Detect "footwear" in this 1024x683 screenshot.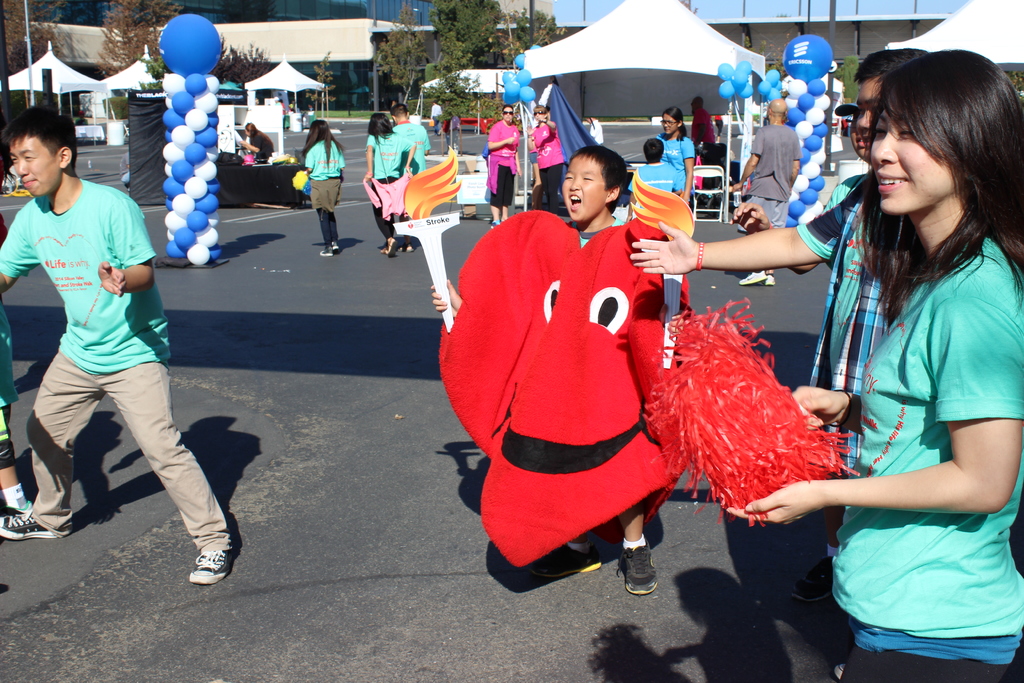
Detection: left=739, top=268, right=763, bottom=289.
